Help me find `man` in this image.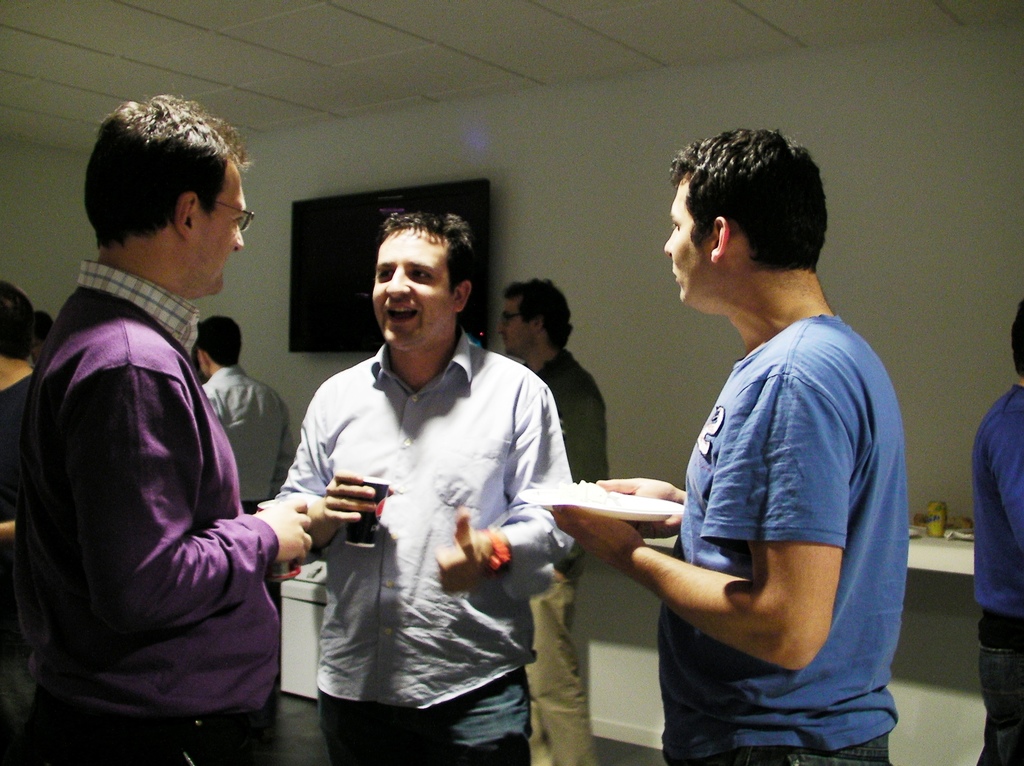
Found it: (left=276, top=191, right=593, bottom=761).
